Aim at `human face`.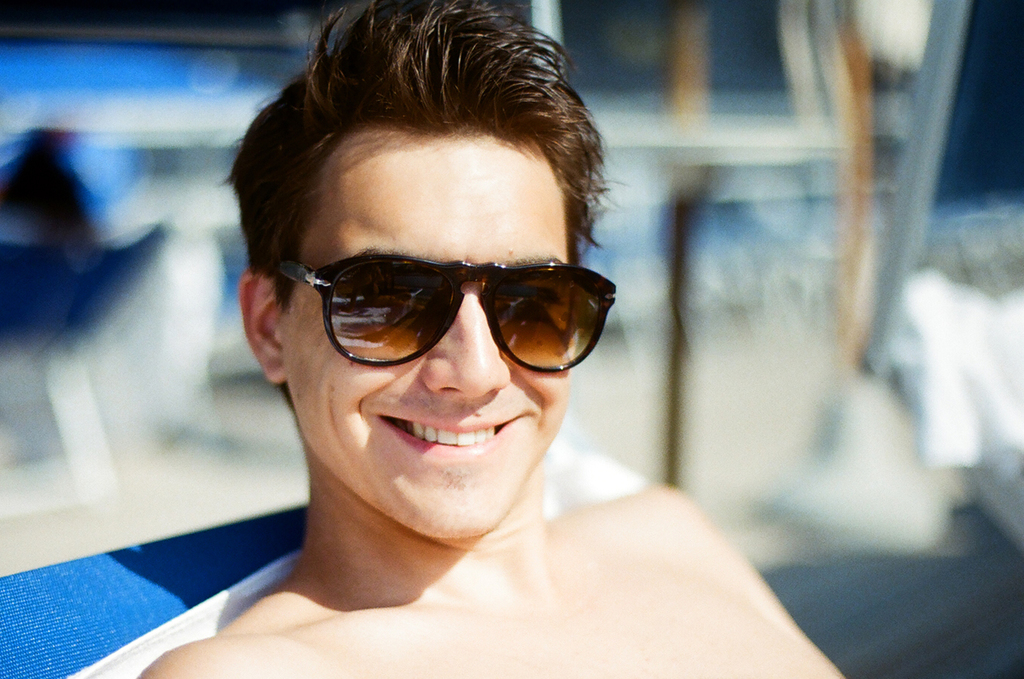
Aimed at box(288, 131, 564, 541).
